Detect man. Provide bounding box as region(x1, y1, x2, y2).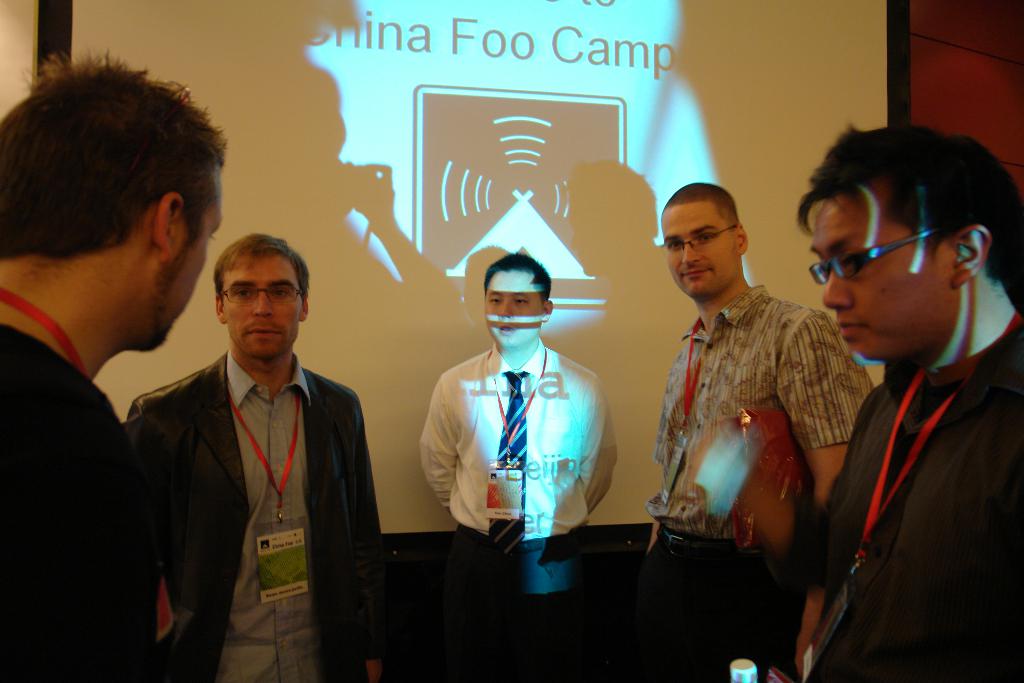
region(420, 251, 618, 682).
